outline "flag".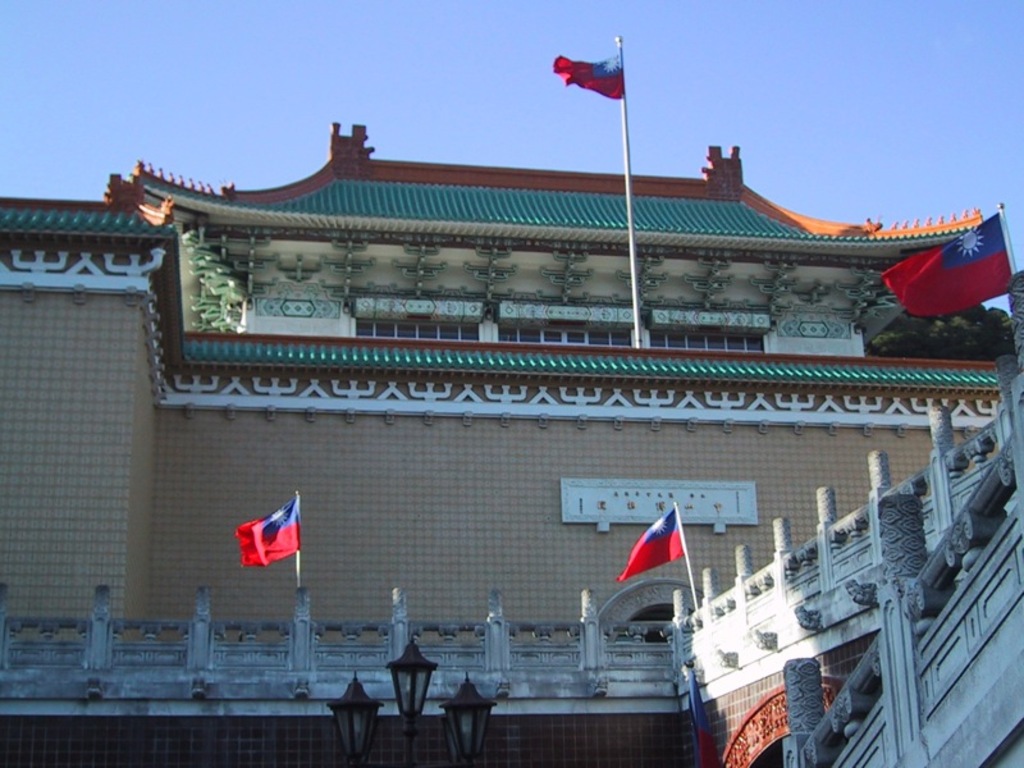
Outline: bbox=[221, 499, 302, 594].
